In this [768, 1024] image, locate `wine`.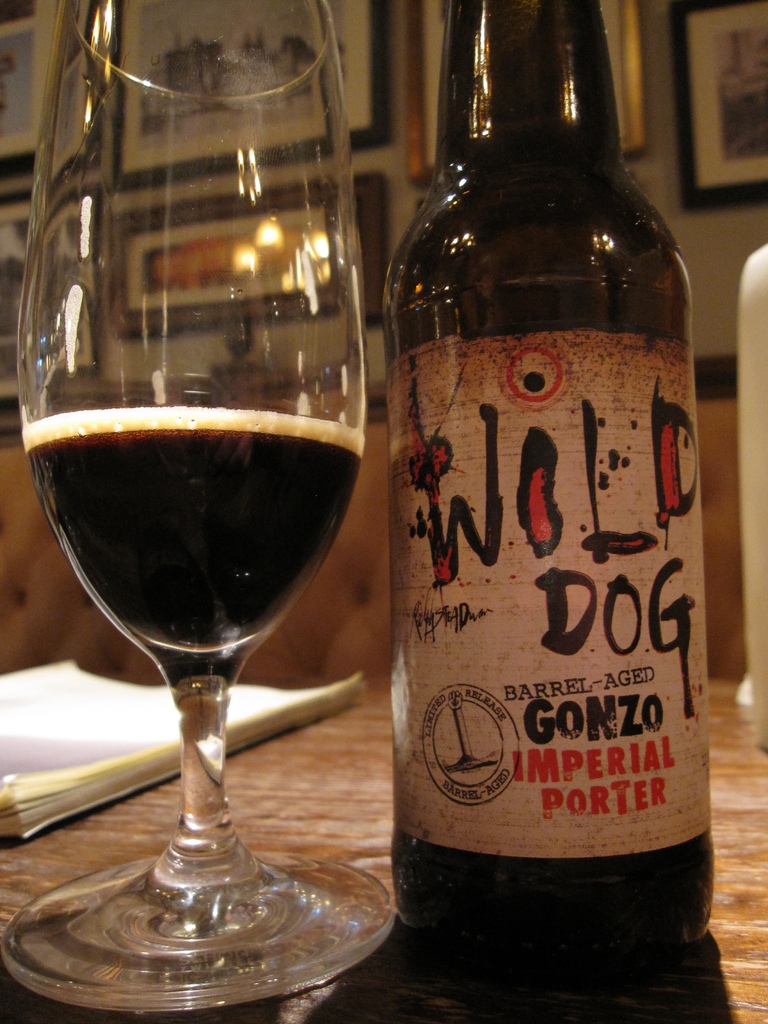
Bounding box: l=363, t=0, r=702, b=958.
